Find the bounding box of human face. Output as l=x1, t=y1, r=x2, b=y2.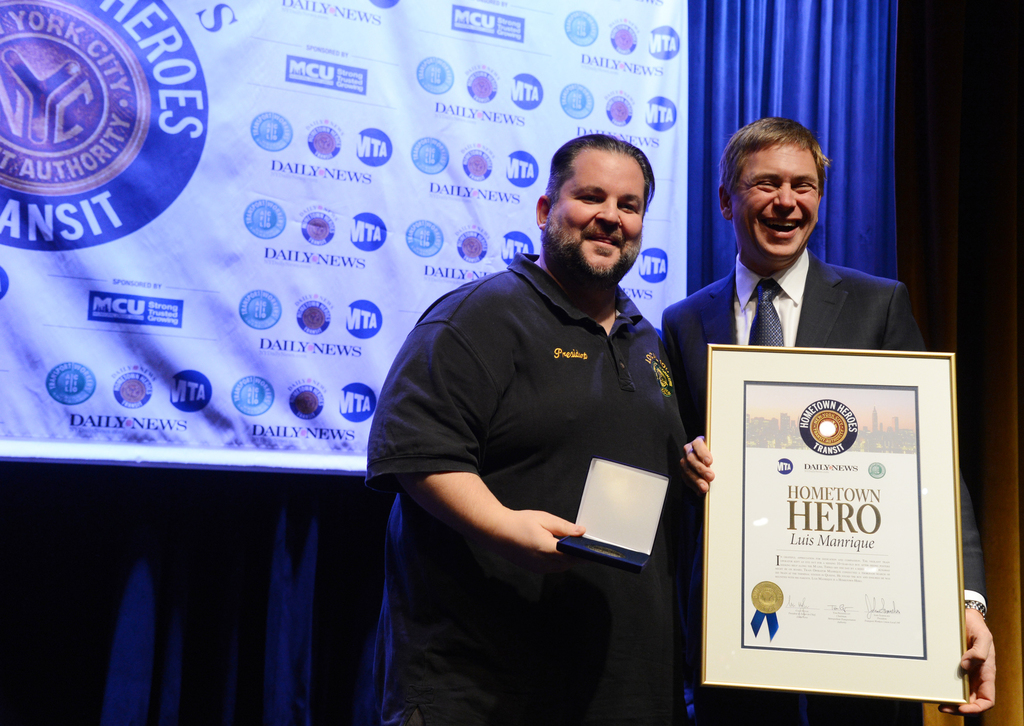
l=729, t=143, r=819, b=260.
